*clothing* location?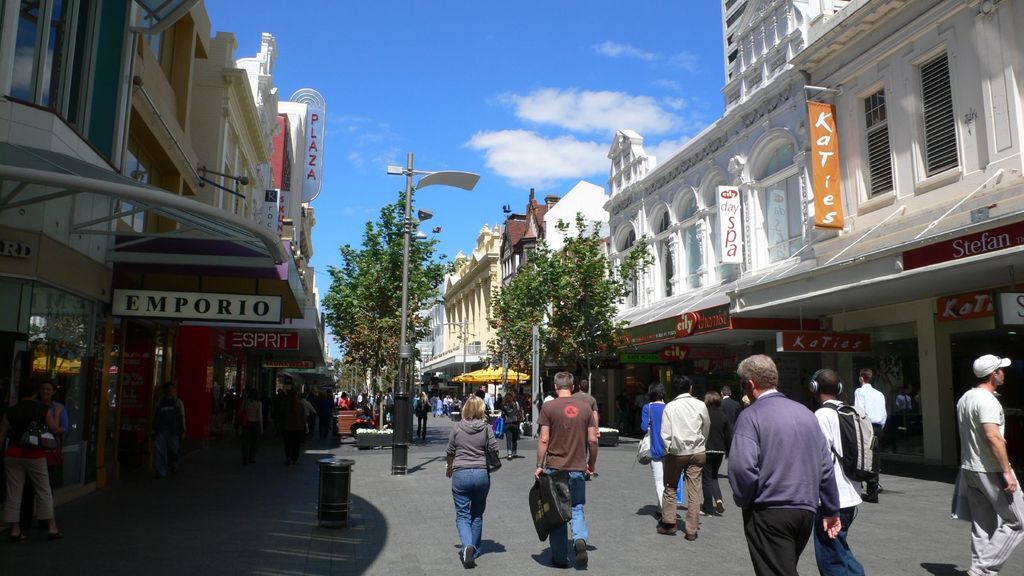
(x1=502, y1=403, x2=519, y2=453)
